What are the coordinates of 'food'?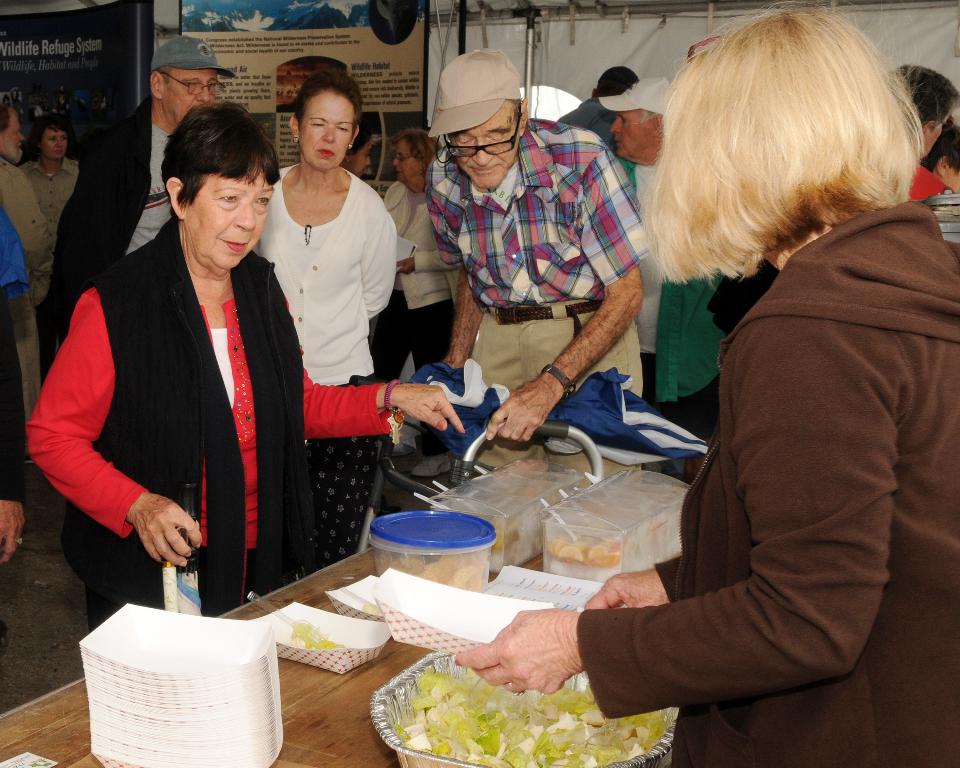
select_region(373, 647, 594, 761).
